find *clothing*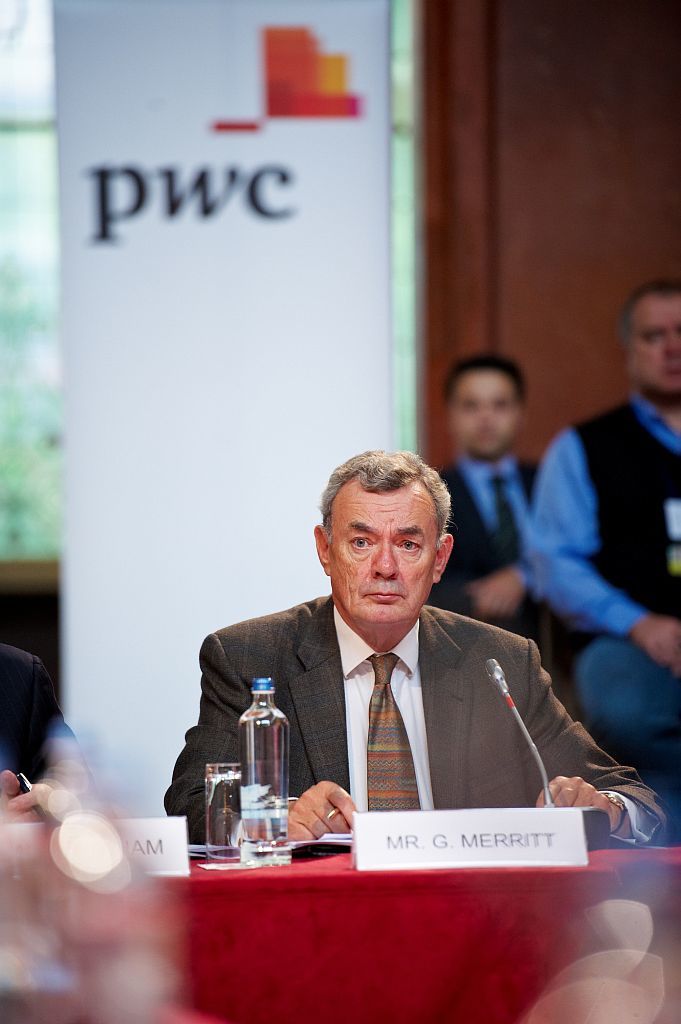
{"x1": 519, "y1": 396, "x2": 680, "y2": 779}
